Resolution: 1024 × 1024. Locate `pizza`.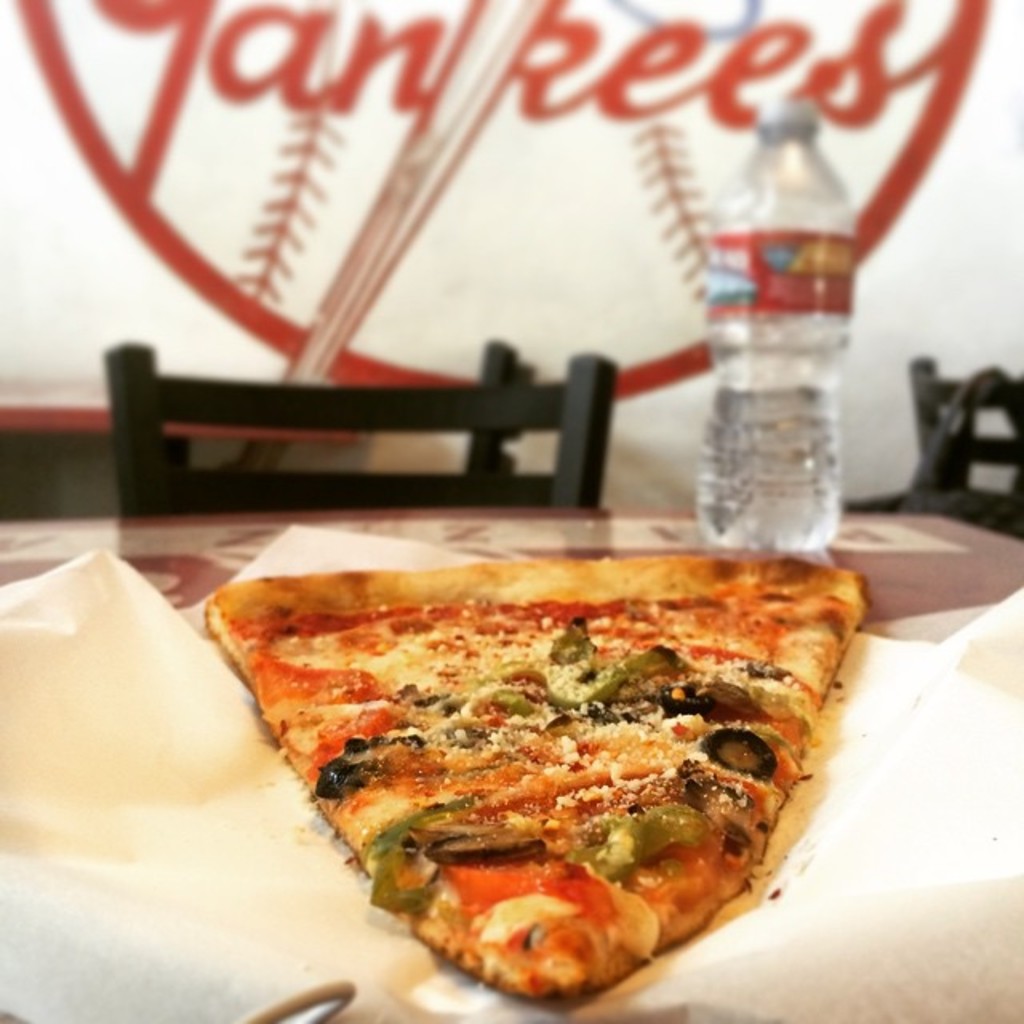
box(203, 549, 866, 998).
